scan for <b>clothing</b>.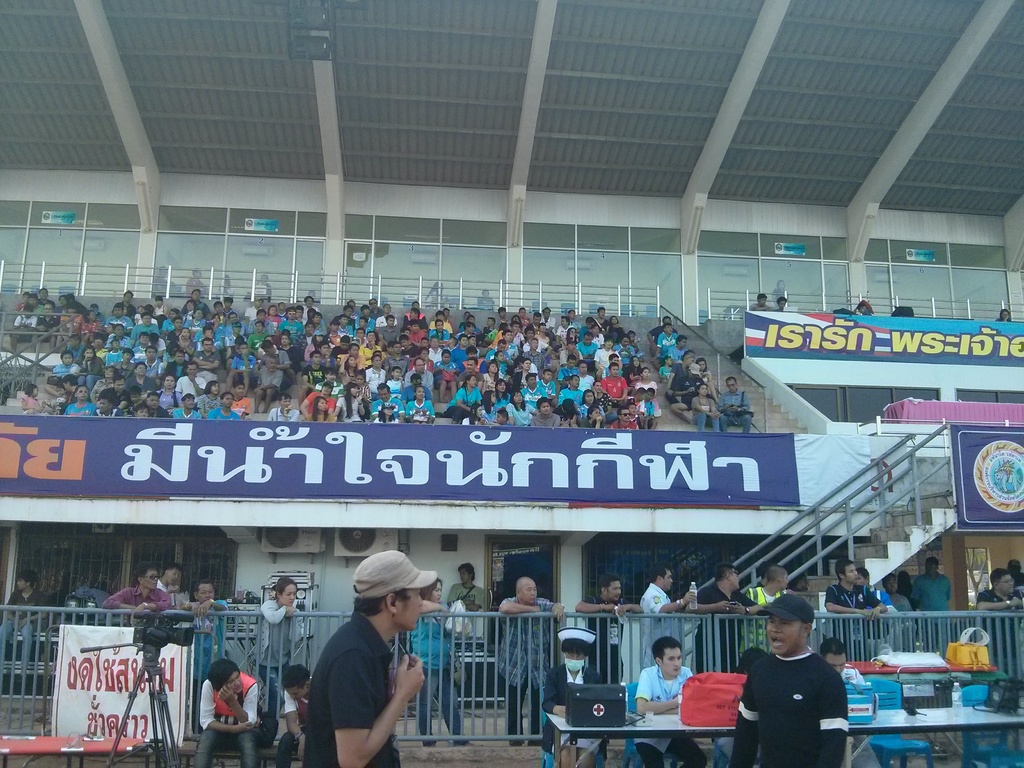
Scan result: l=0, t=589, r=47, b=673.
